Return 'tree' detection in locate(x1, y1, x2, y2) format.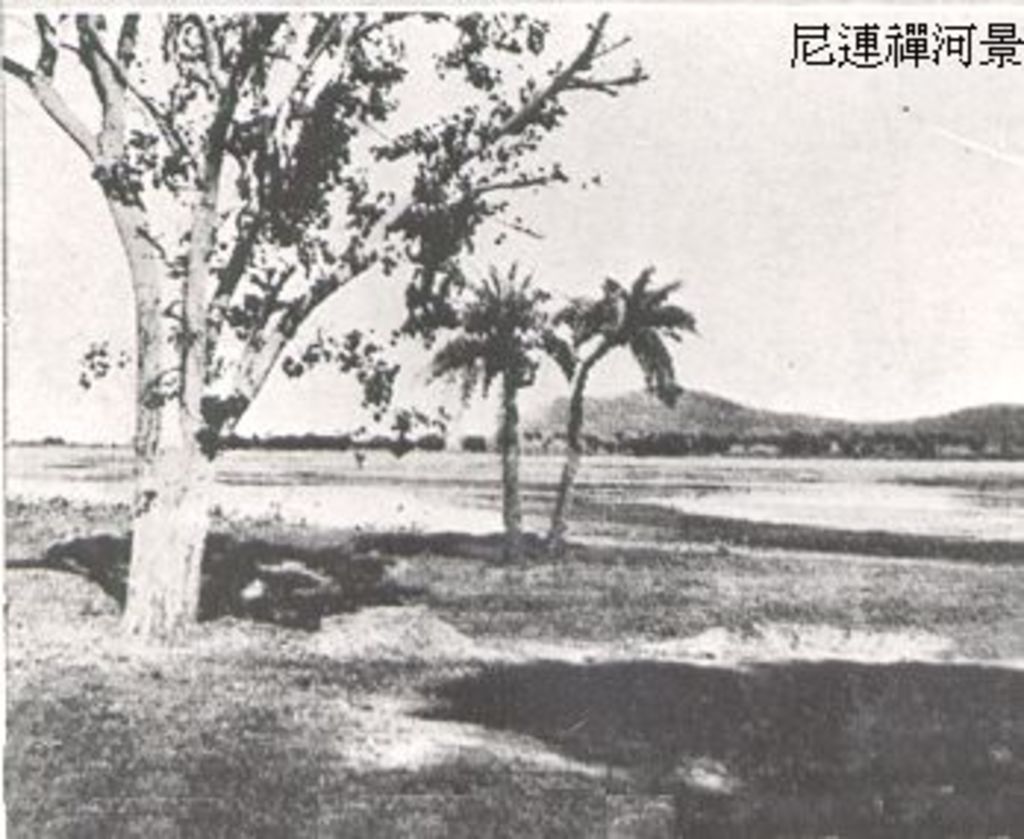
locate(35, 0, 771, 589).
